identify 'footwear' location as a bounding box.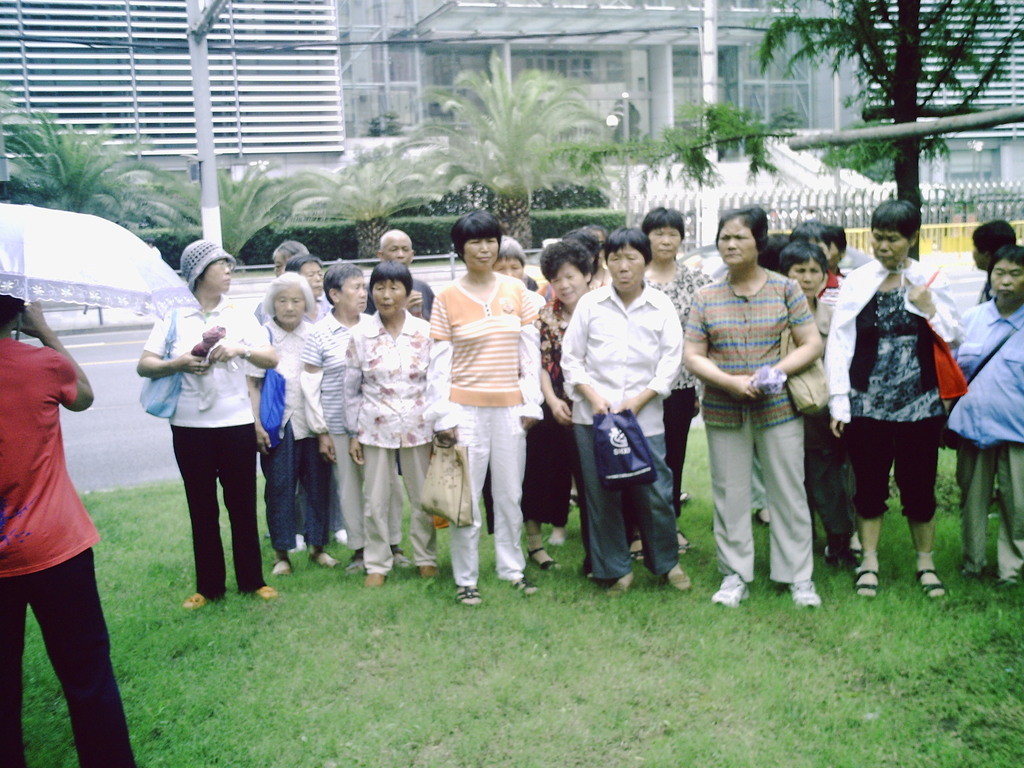
<bbox>710, 575, 753, 612</bbox>.
